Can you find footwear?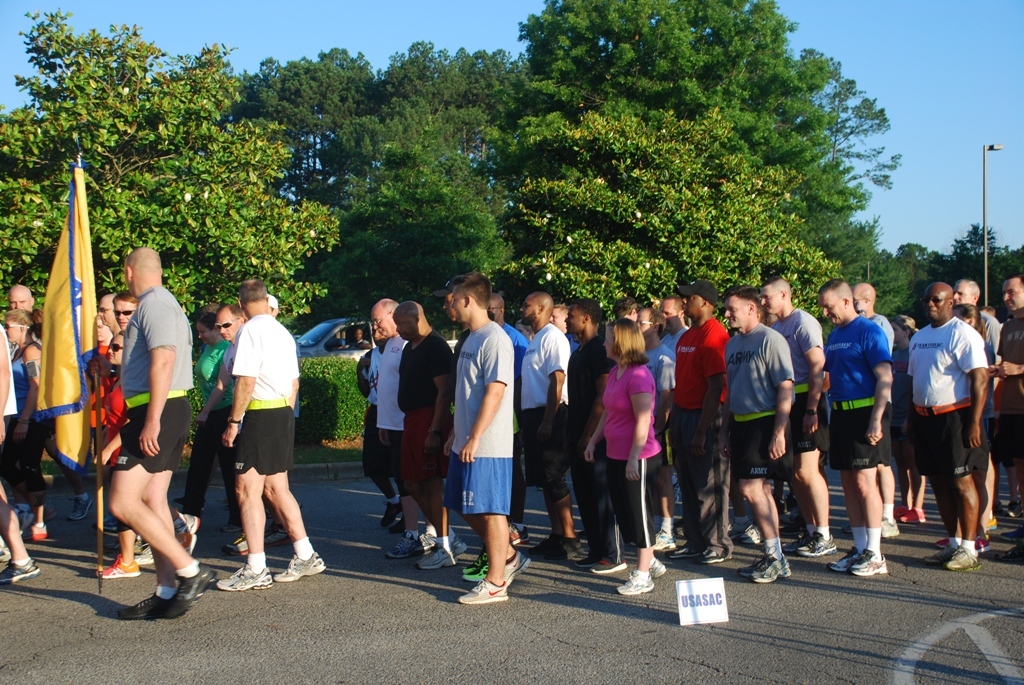
Yes, bounding box: BBox(986, 514, 998, 529).
